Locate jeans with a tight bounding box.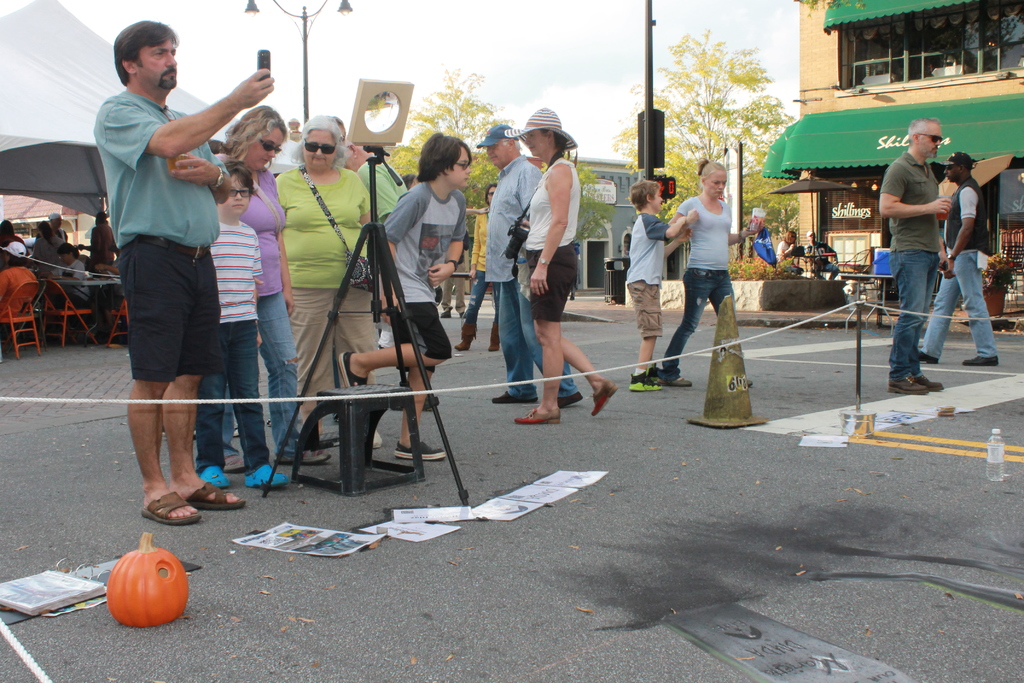
crop(198, 320, 268, 461).
